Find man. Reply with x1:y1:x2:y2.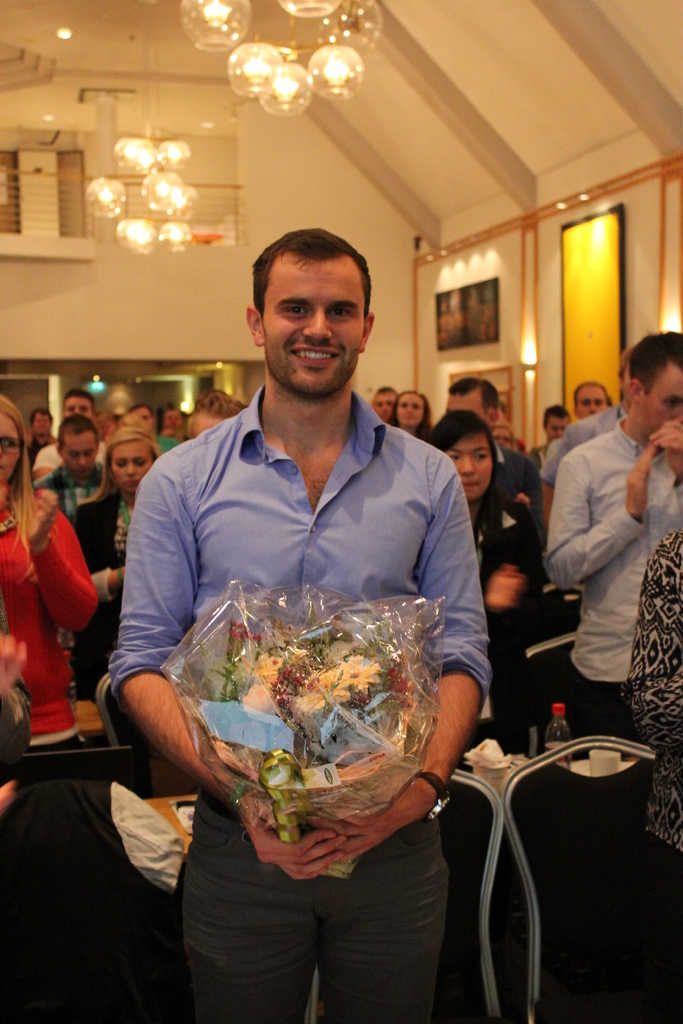
133:405:177:456.
